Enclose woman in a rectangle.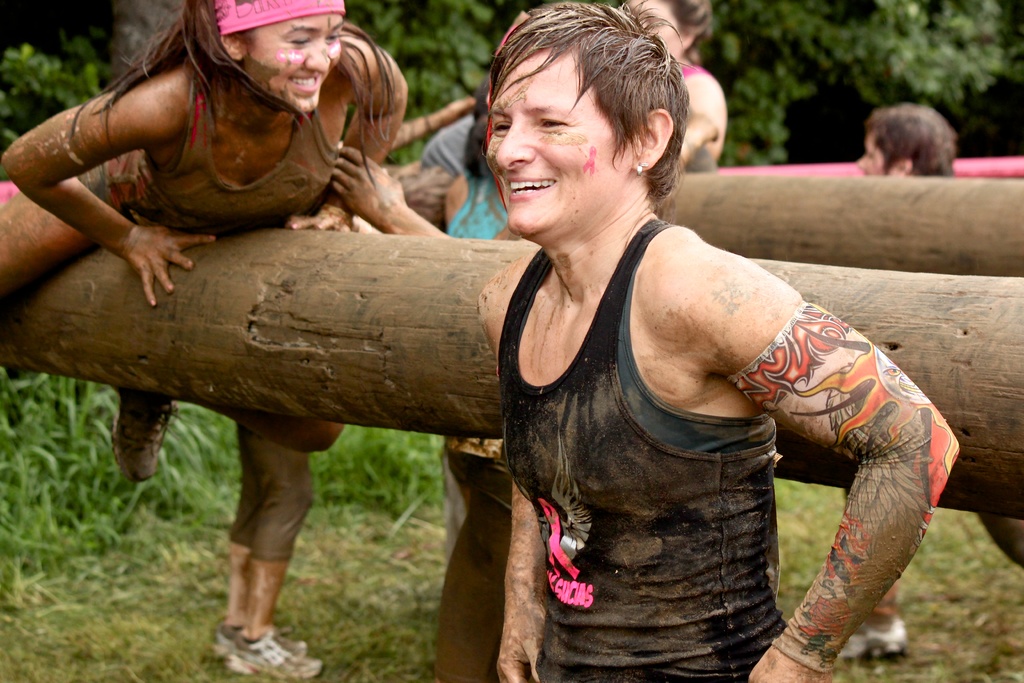
BBox(0, 0, 413, 680).
